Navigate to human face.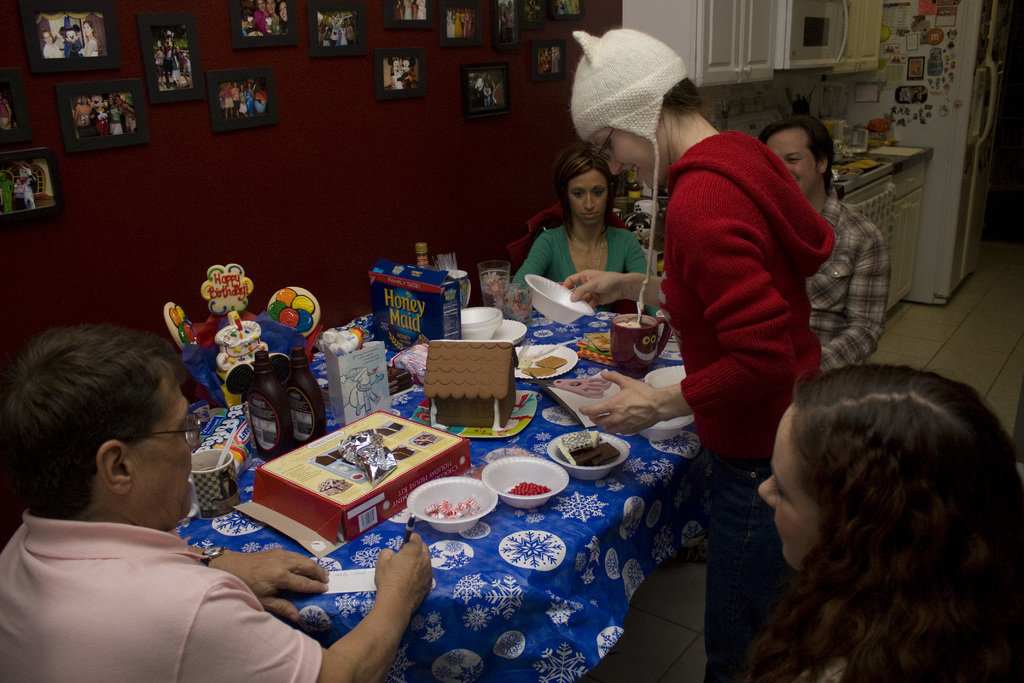
Navigation target: (138, 377, 192, 527).
